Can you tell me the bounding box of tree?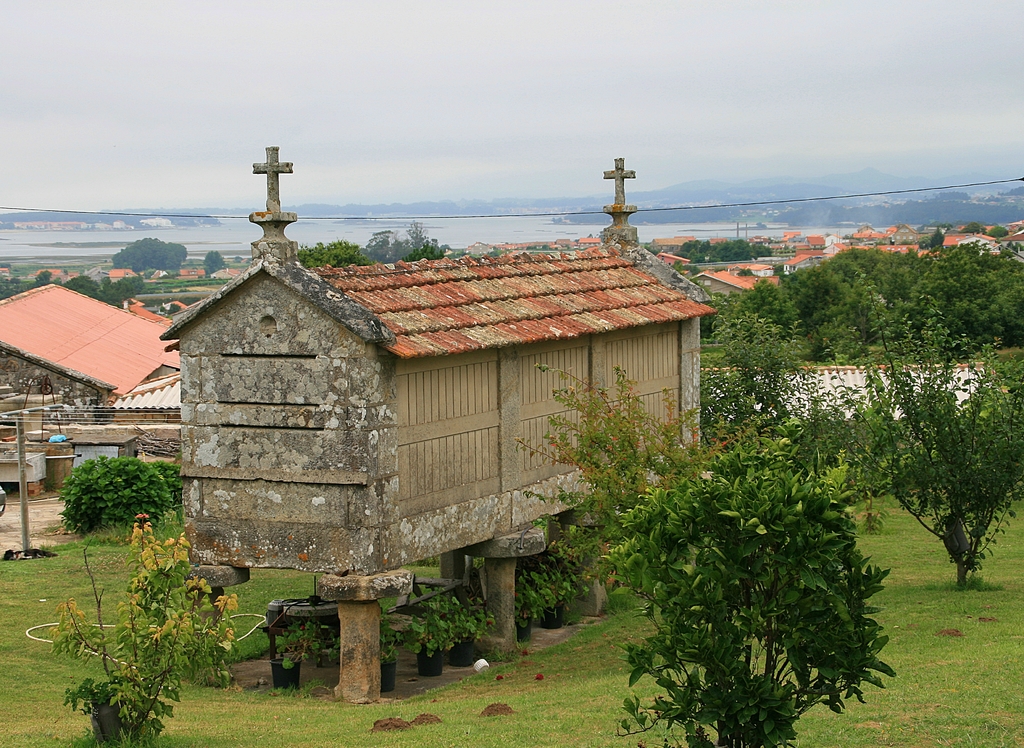
{"left": 697, "top": 304, "right": 858, "bottom": 469}.
